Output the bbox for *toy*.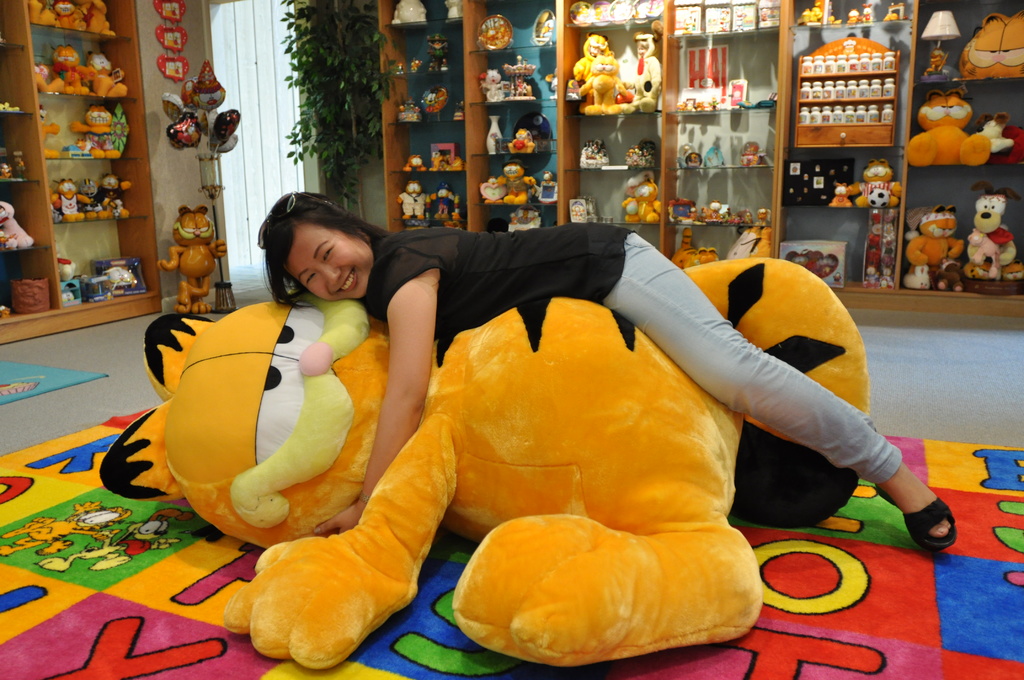
bbox(827, 182, 856, 209).
